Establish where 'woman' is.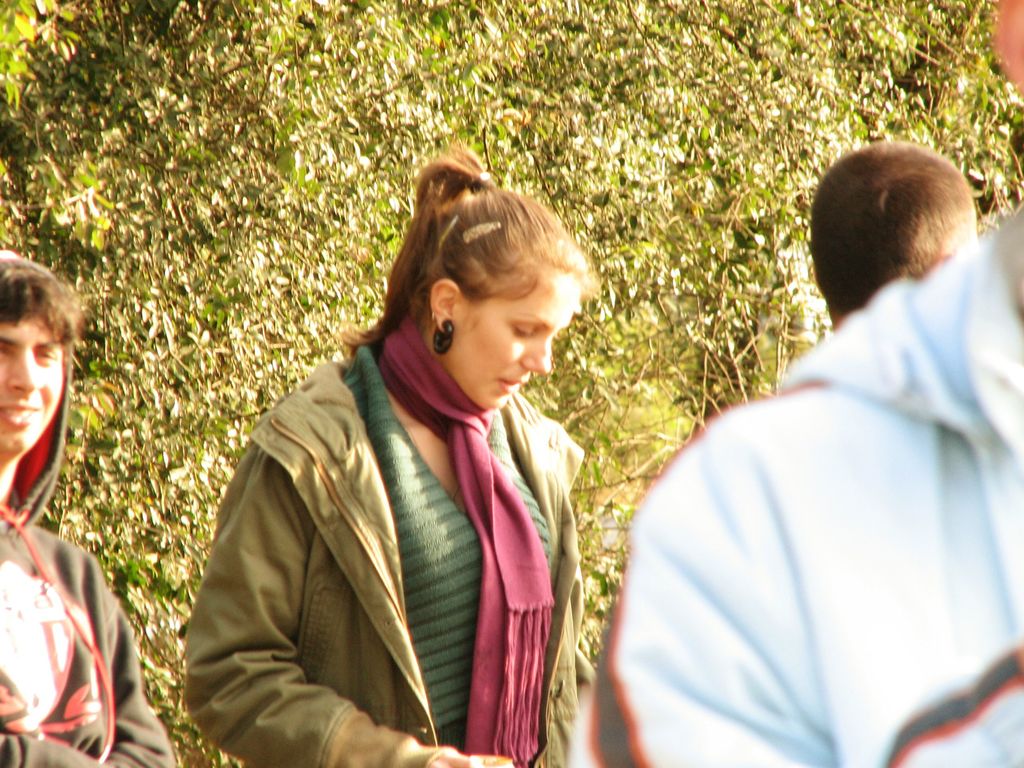
Established at left=176, top=151, right=639, bottom=767.
